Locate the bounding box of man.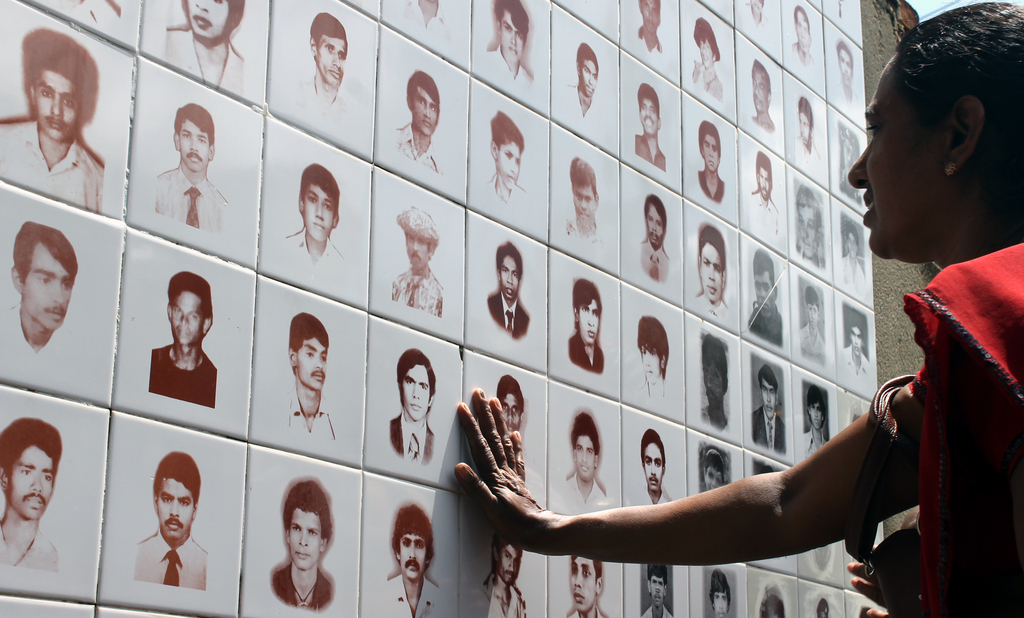
Bounding box: 692 17 723 104.
